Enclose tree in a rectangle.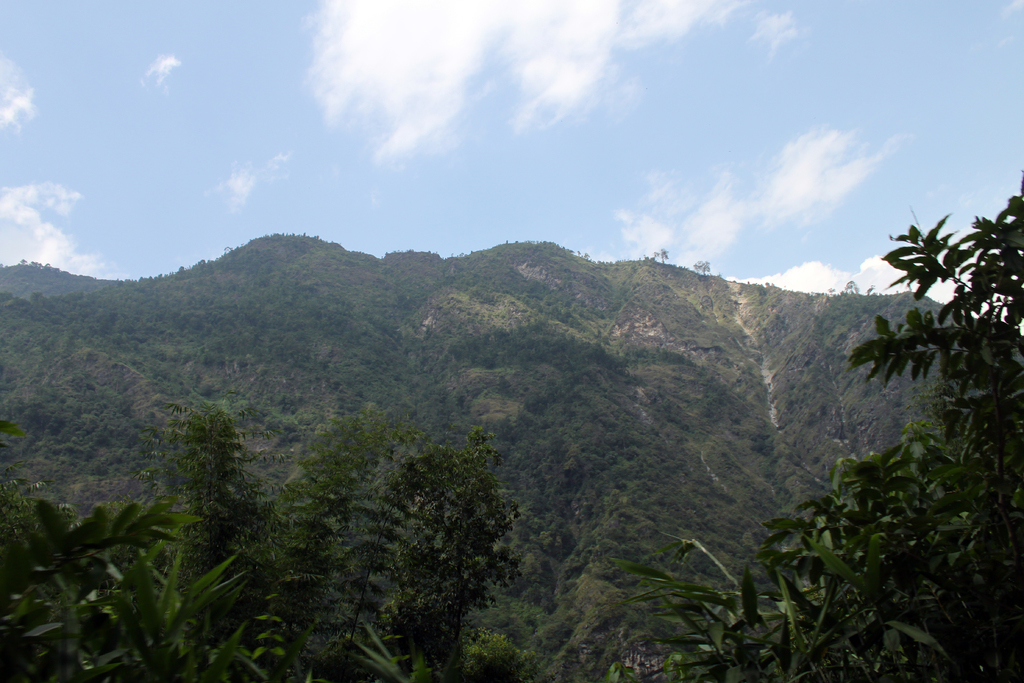
[0, 489, 429, 682].
